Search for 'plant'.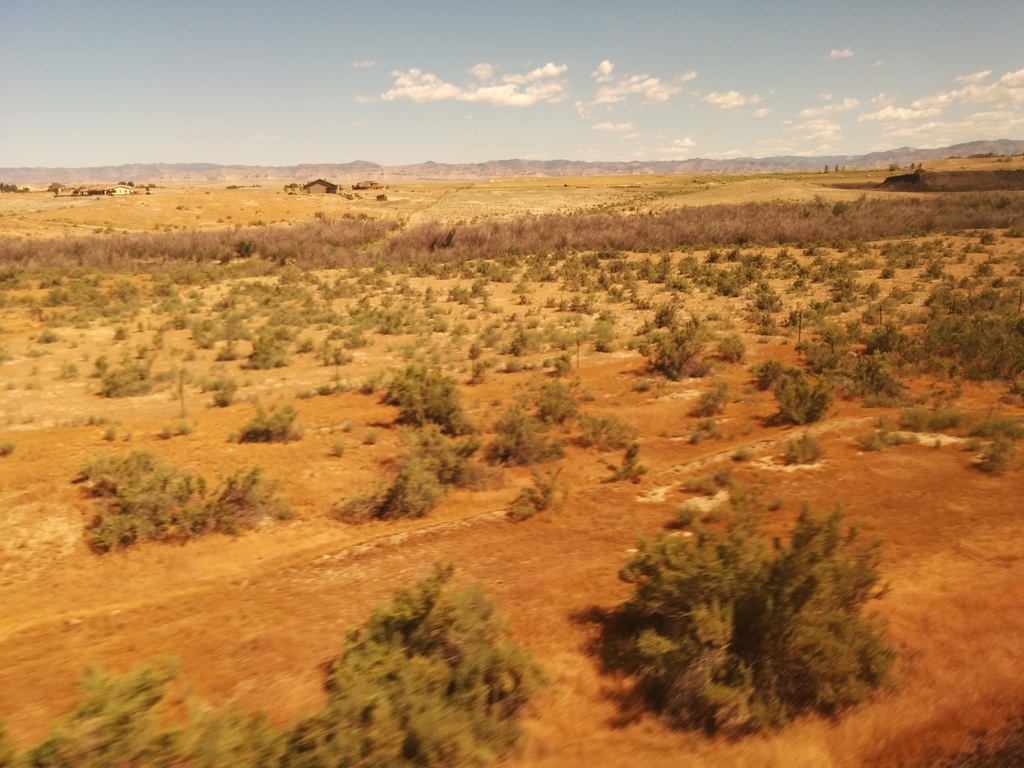
Found at region(361, 422, 378, 447).
